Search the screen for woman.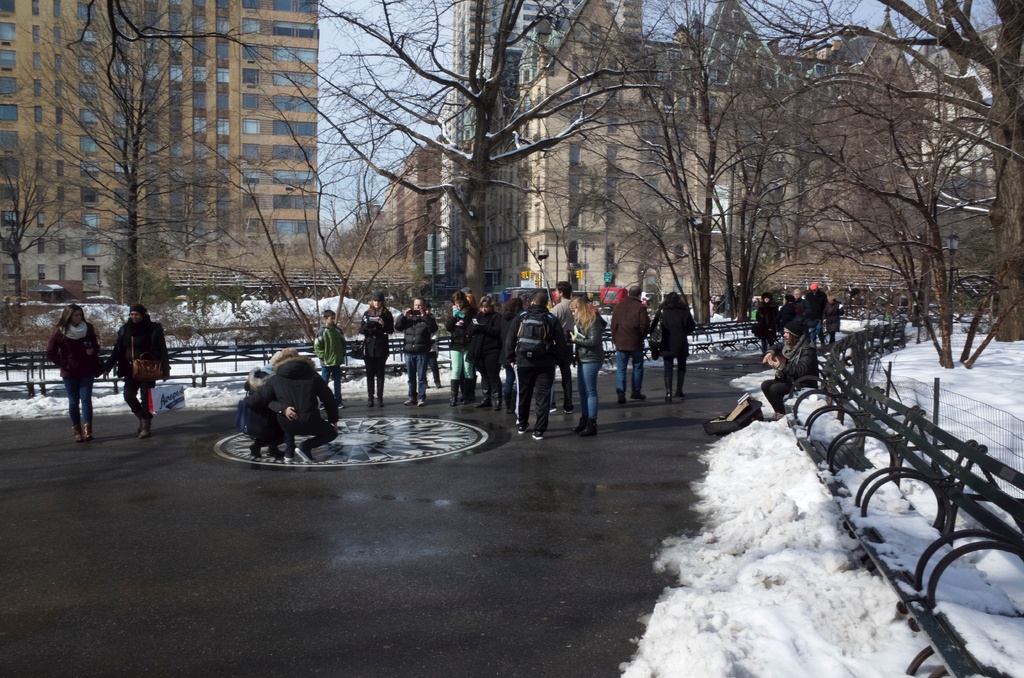
Found at [left=31, top=295, right=106, bottom=439].
